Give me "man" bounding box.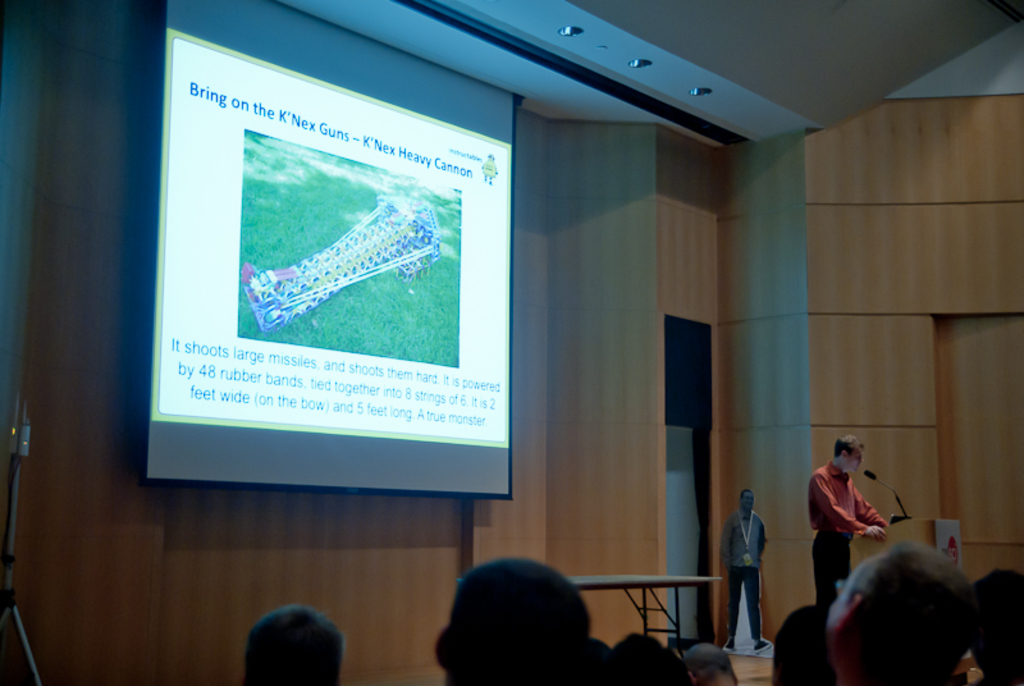
x1=970 y1=567 x2=1023 y2=685.
